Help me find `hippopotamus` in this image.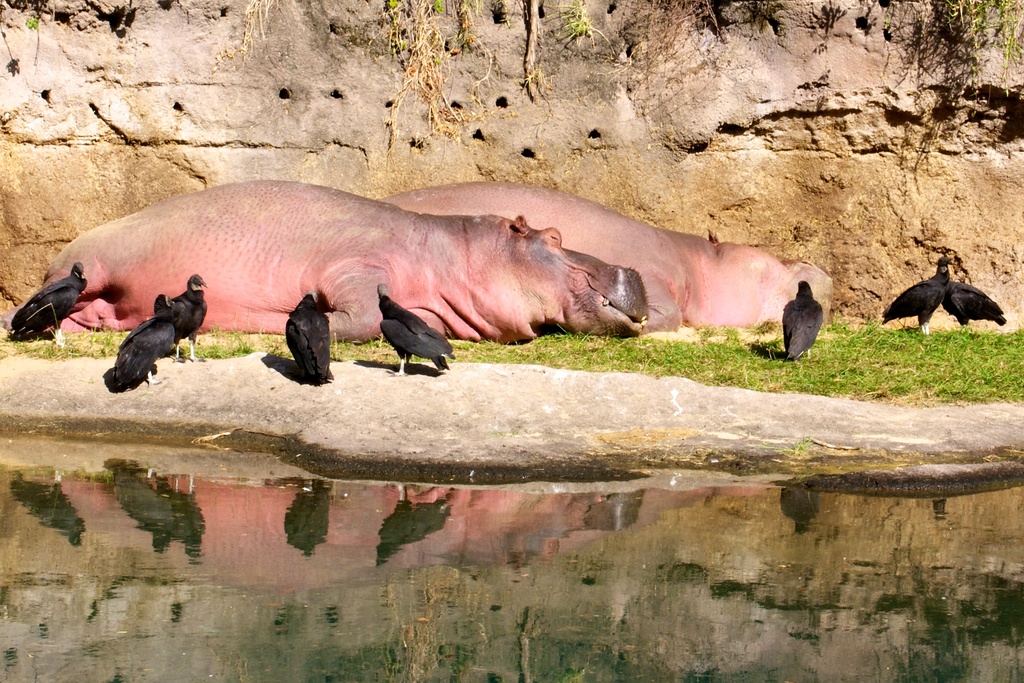
Found it: left=378, top=179, right=833, bottom=331.
